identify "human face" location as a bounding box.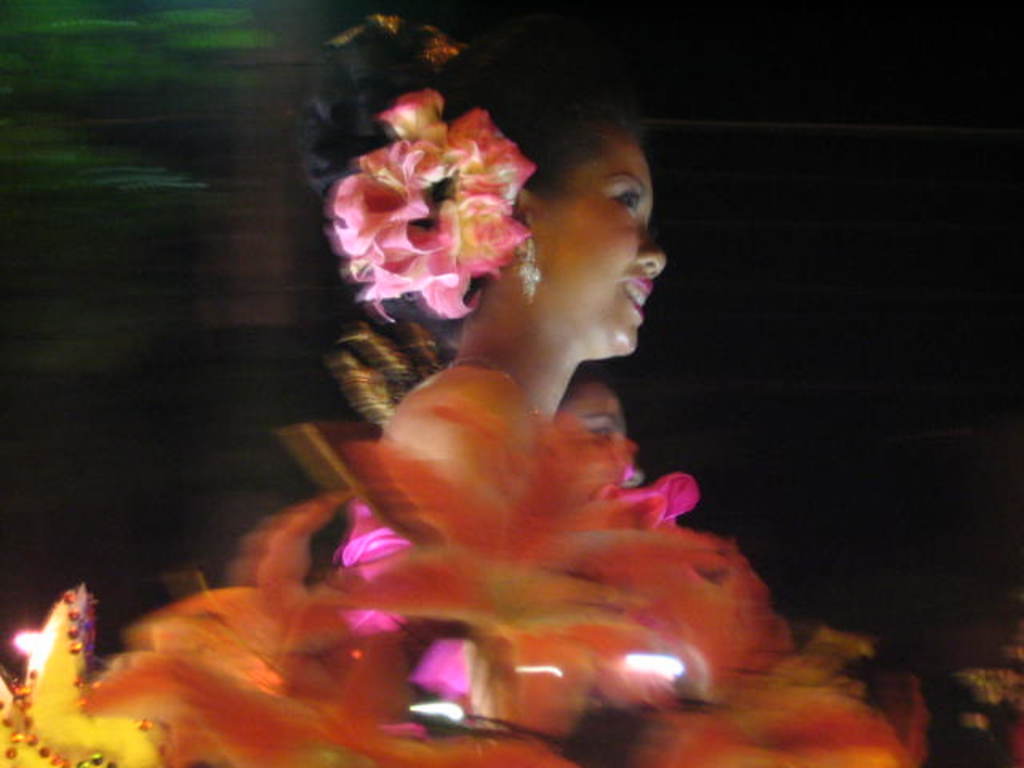
557, 382, 627, 445.
